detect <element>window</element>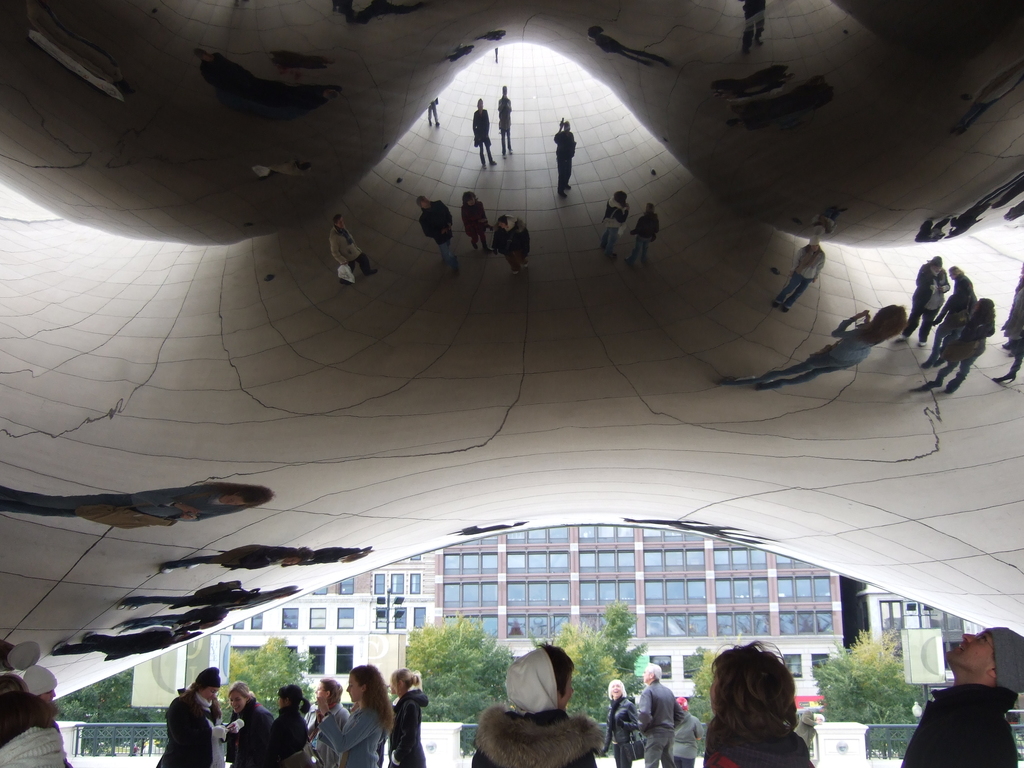
(577,525,635,544)
